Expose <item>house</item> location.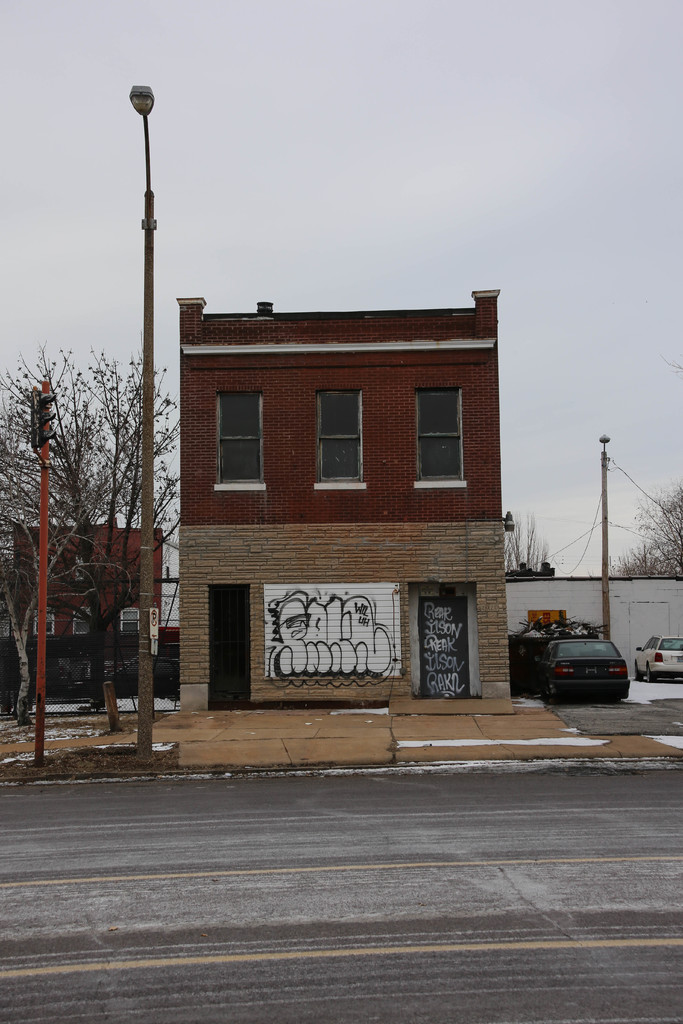
Exposed at bbox(172, 283, 512, 717).
